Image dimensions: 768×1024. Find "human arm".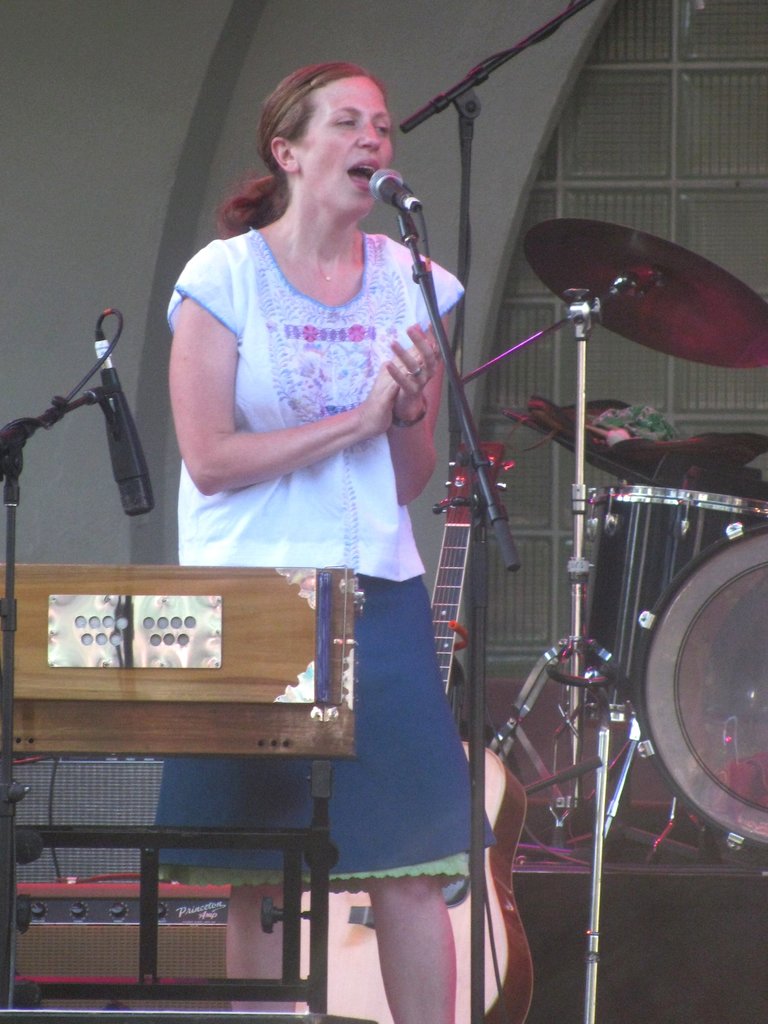
<region>373, 245, 458, 506</region>.
